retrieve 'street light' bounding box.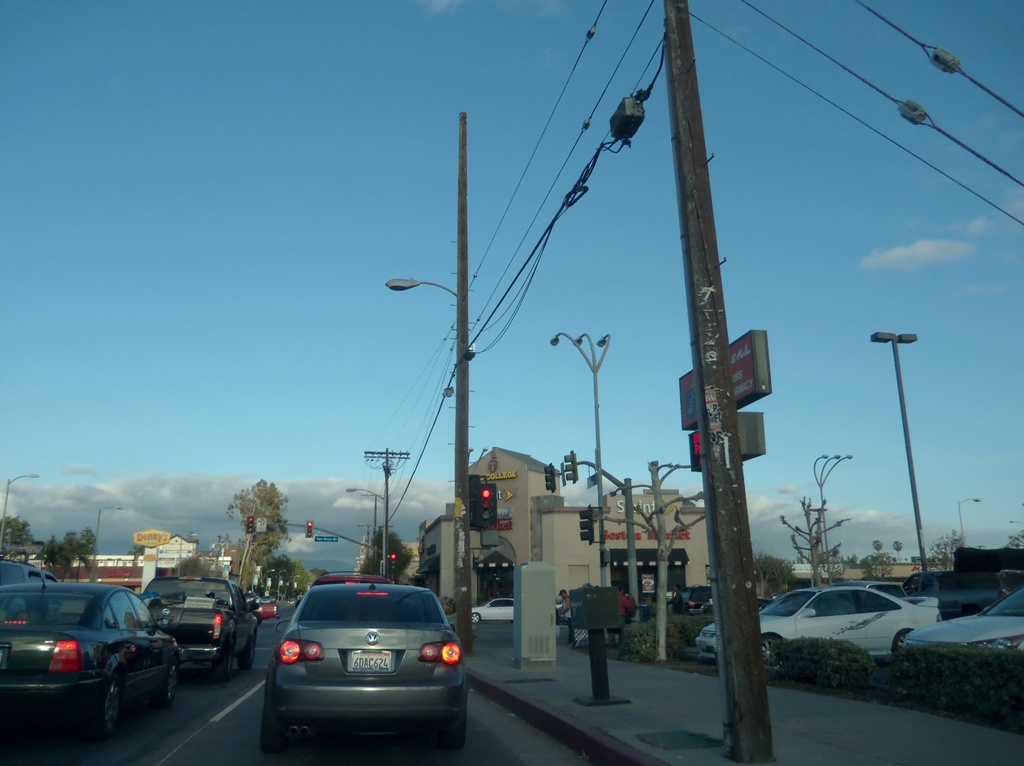
Bounding box: [344, 484, 373, 574].
